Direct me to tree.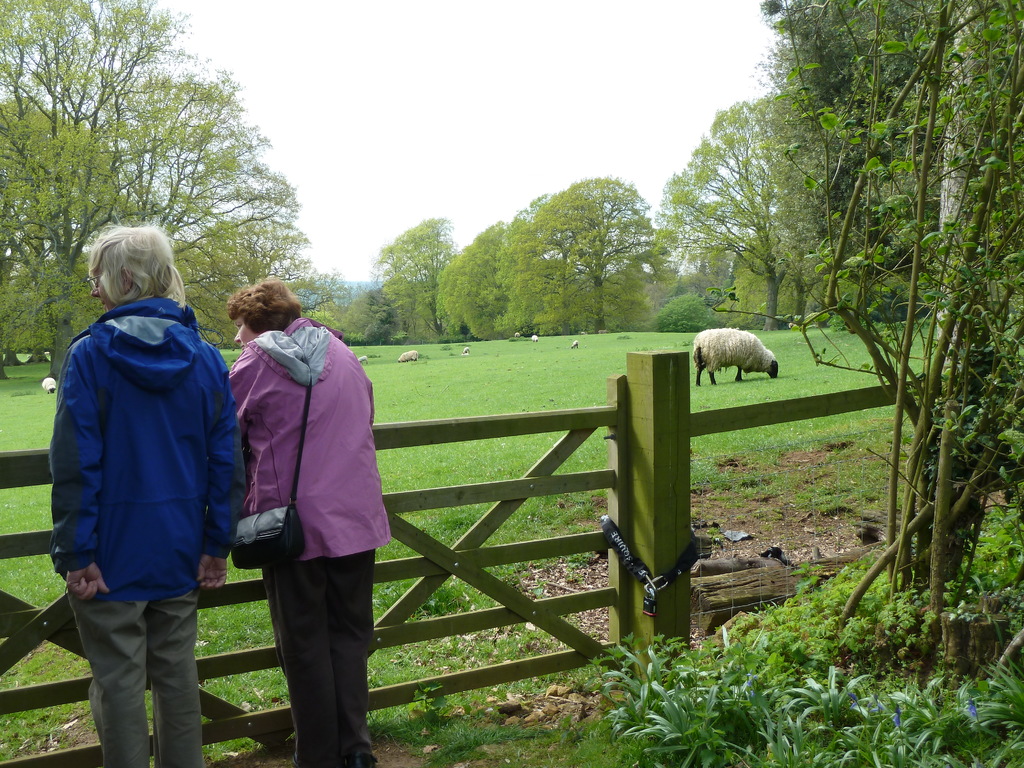
Direction: detection(432, 225, 488, 337).
